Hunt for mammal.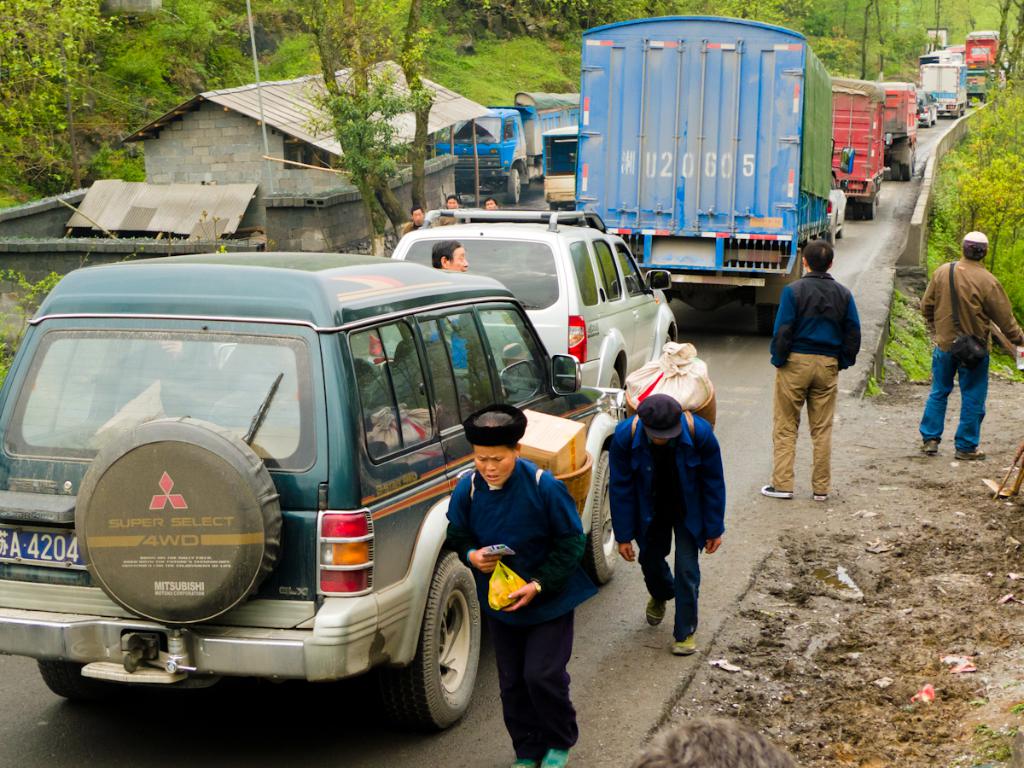
Hunted down at l=443, t=403, r=590, b=767.
